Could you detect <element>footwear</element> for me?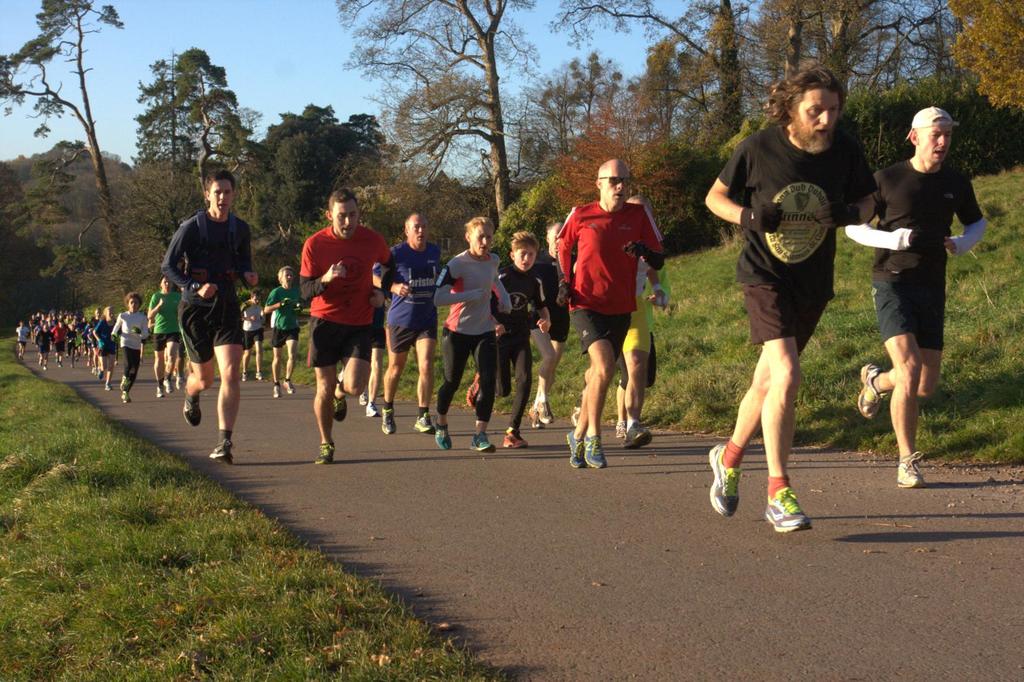
Detection result: x1=97, y1=368, x2=104, y2=378.
